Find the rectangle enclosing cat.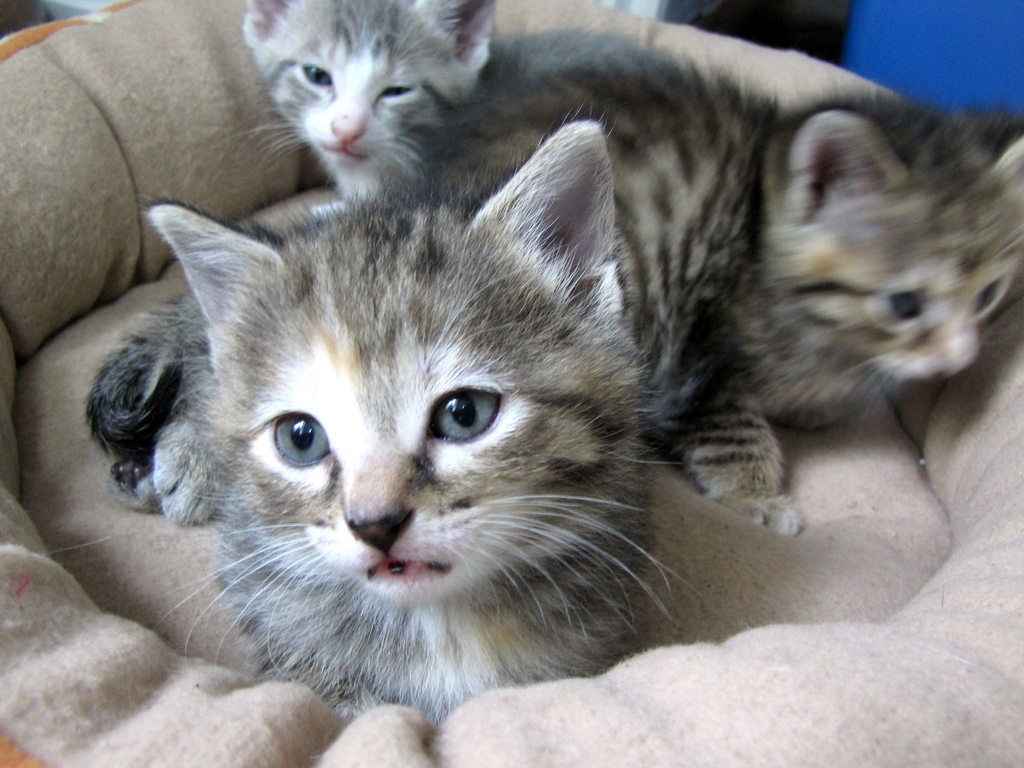
rect(79, 101, 700, 723).
